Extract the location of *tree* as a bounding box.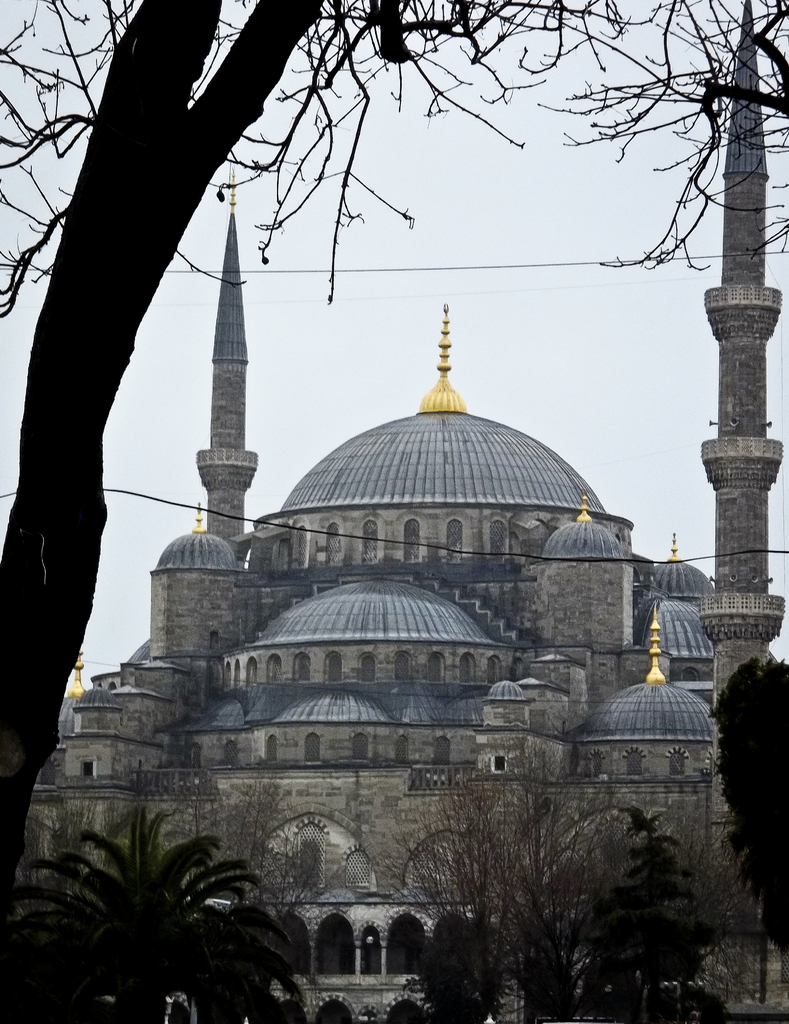
select_region(700, 653, 788, 952).
